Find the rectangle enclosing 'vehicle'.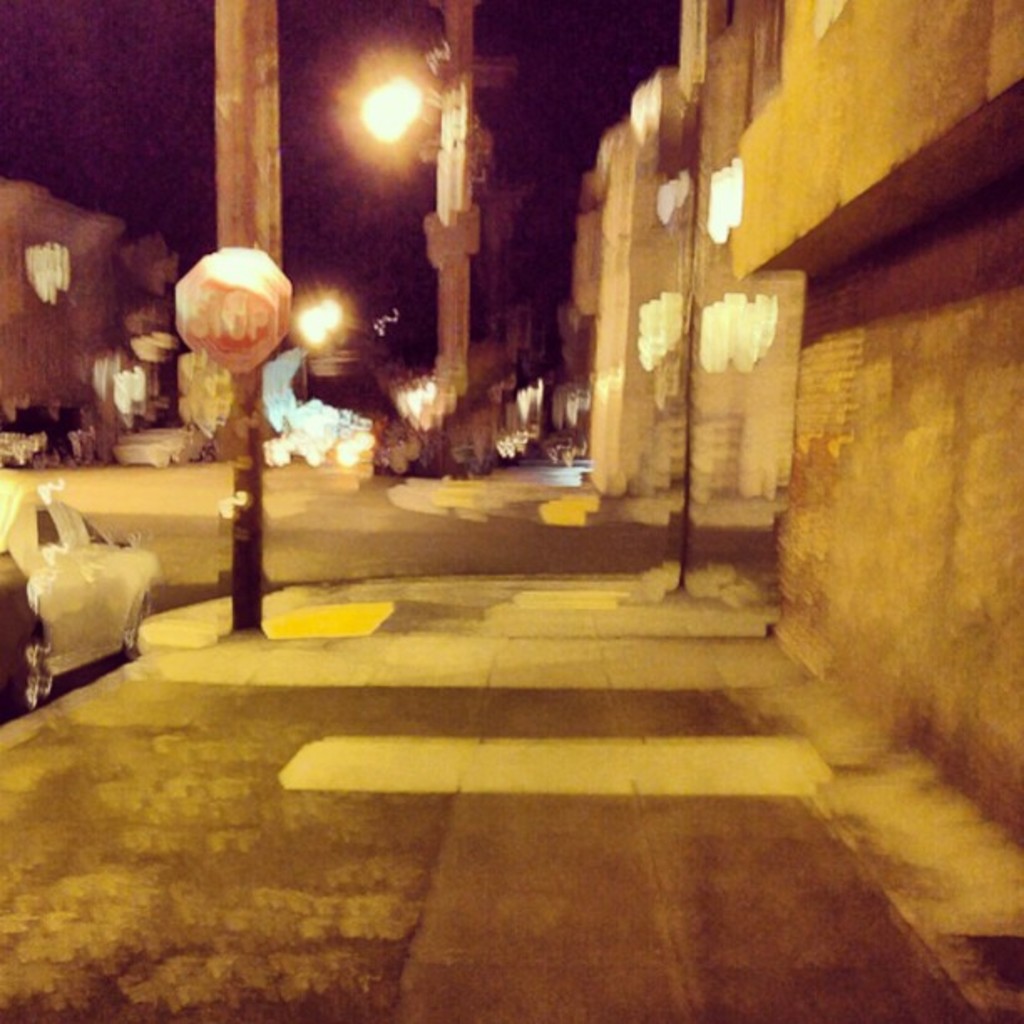
<region>0, 455, 187, 719</region>.
